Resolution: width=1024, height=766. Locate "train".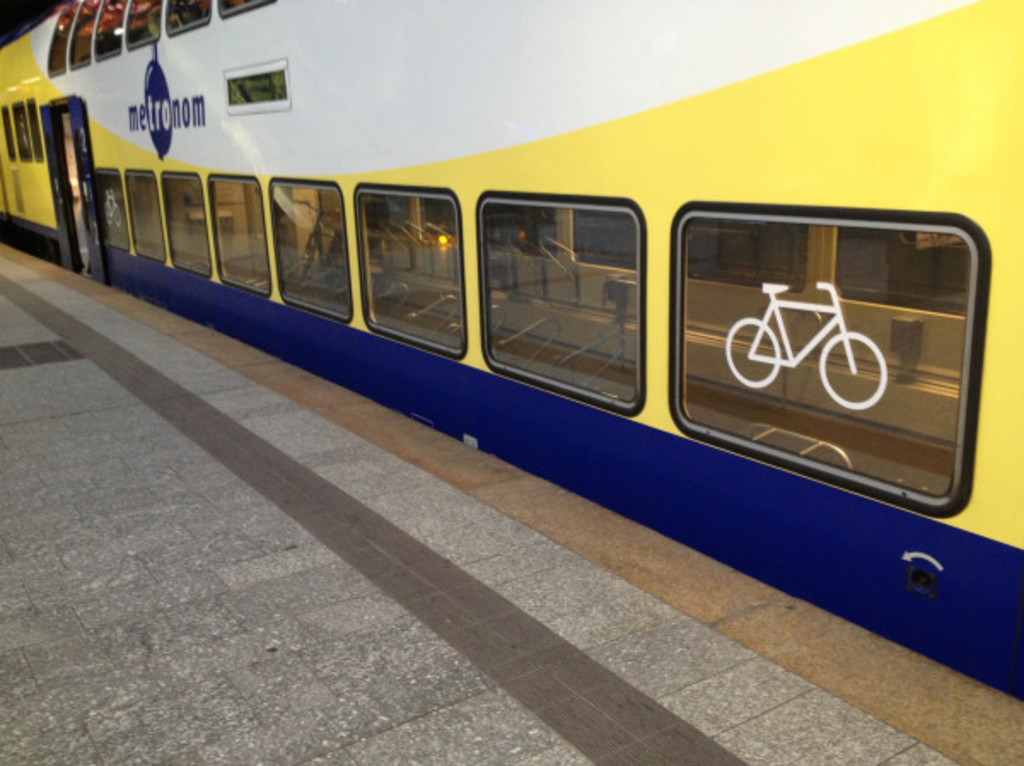
{"left": 0, "top": 0, "right": 1022, "bottom": 698}.
